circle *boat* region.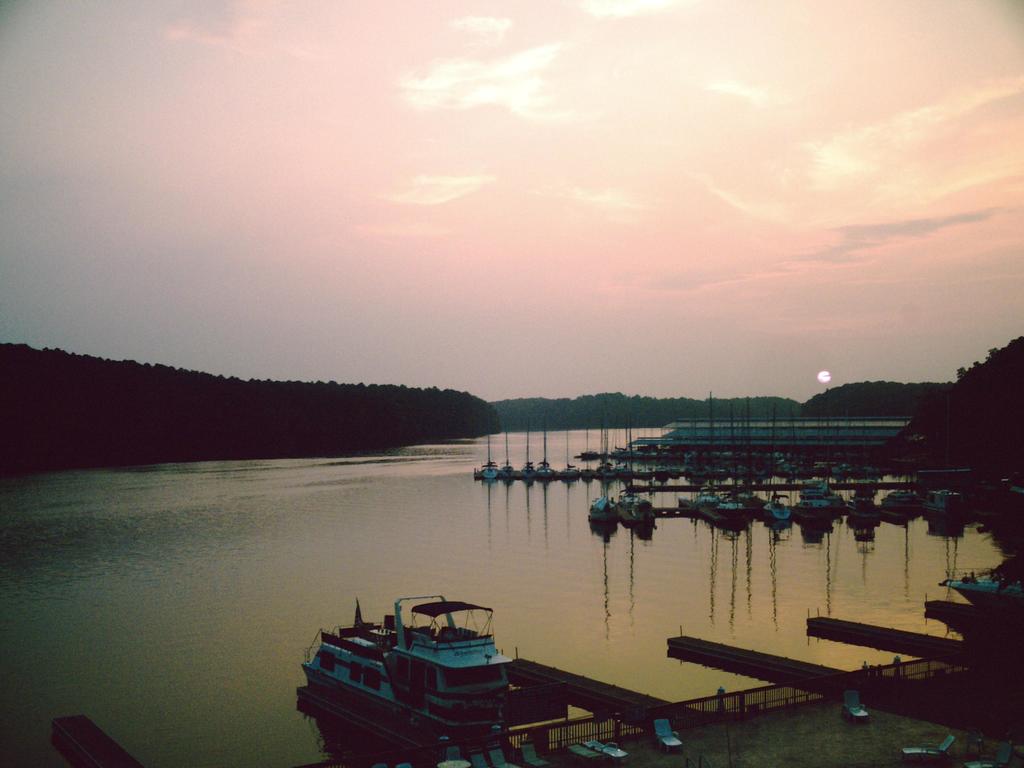
Region: rect(298, 595, 534, 740).
